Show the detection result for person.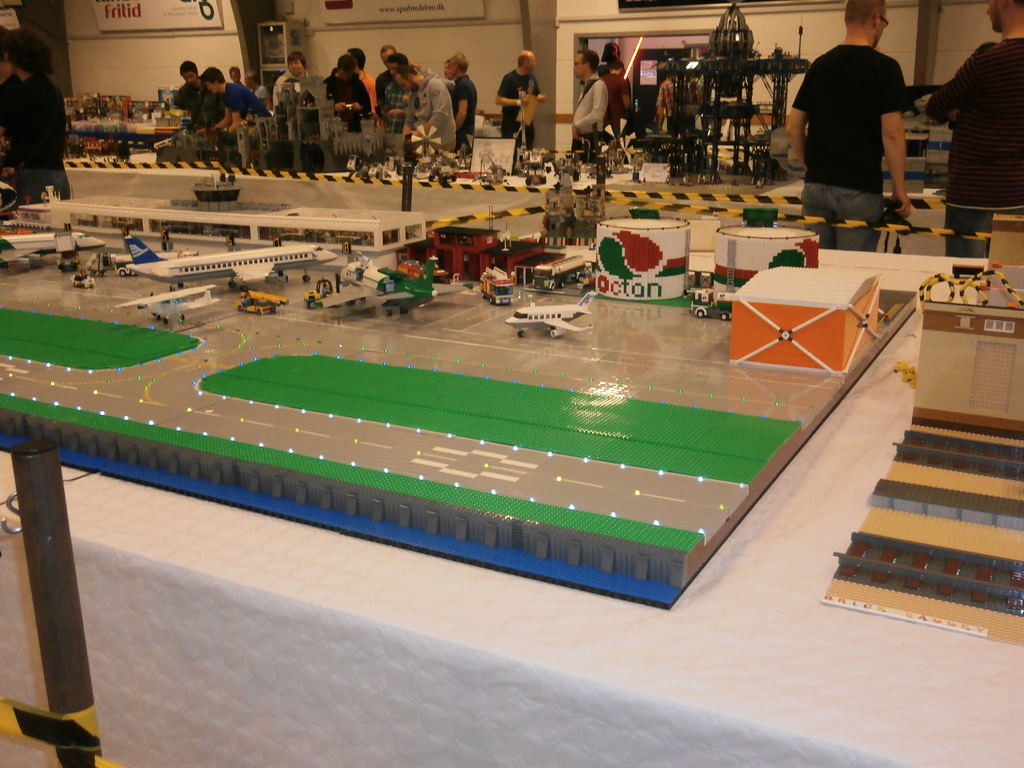
left=272, top=48, right=329, bottom=125.
